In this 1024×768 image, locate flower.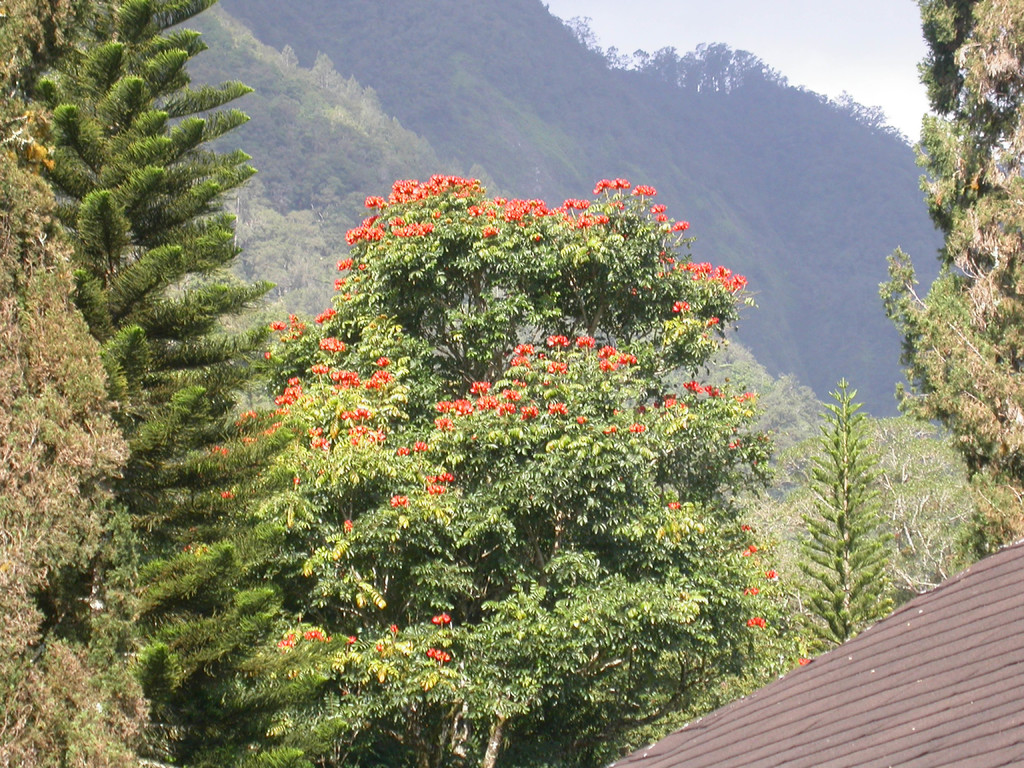
Bounding box: <box>596,346,619,362</box>.
